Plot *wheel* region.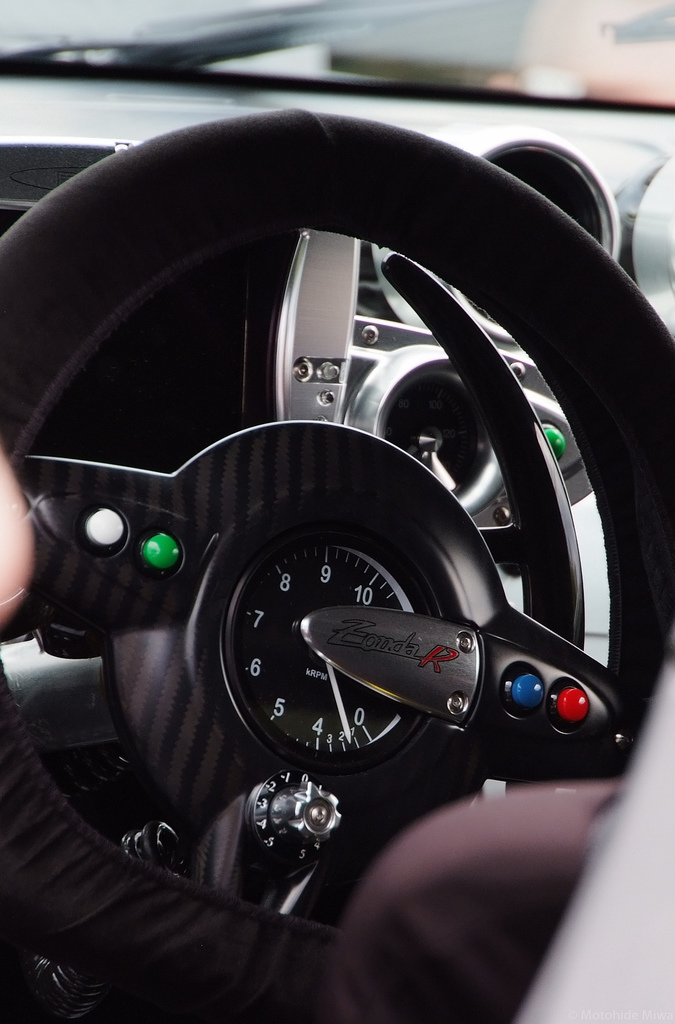
Plotted at [left=0, top=102, right=674, bottom=1017].
